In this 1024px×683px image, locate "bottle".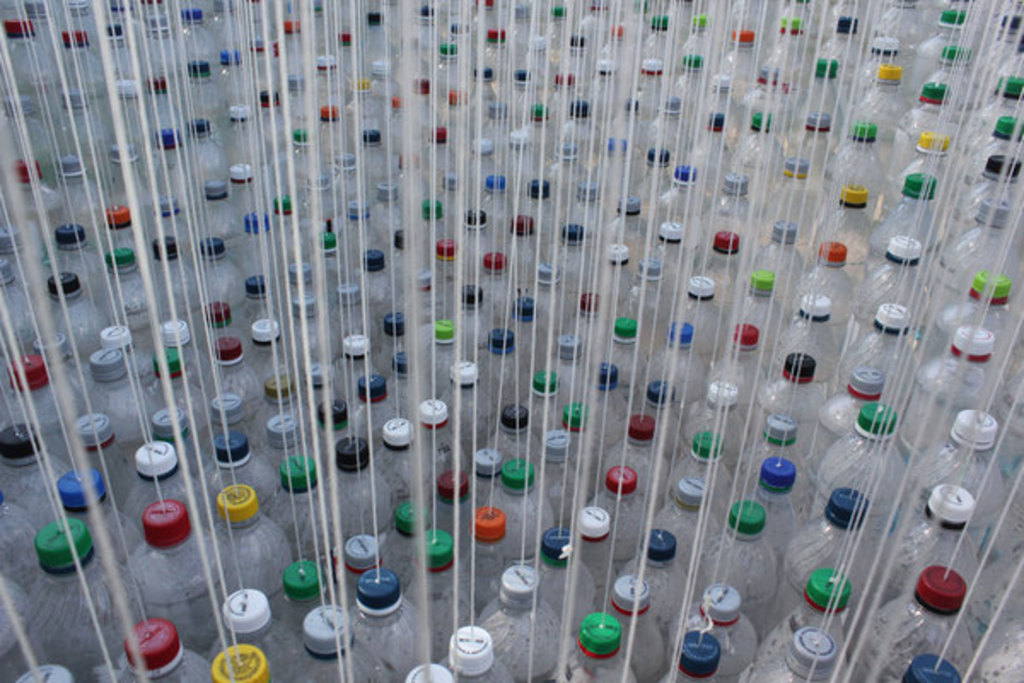
Bounding box: <box>3,352,96,464</box>.
